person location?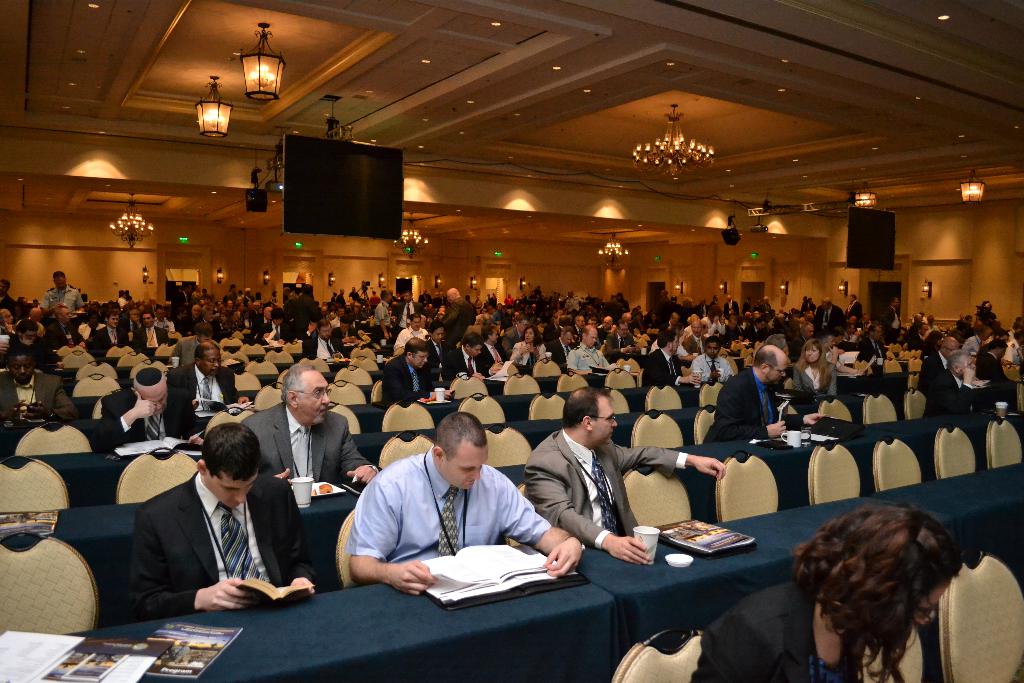
72:313:106:340
